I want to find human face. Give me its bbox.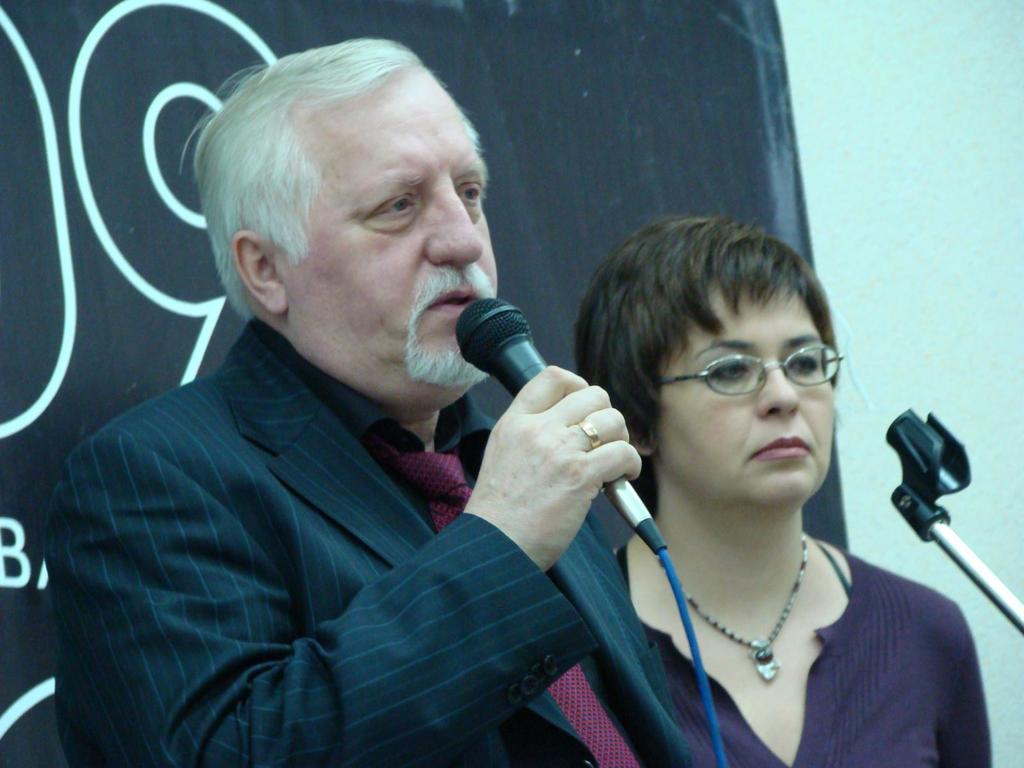
Rect(292, 61, 492, 380).
